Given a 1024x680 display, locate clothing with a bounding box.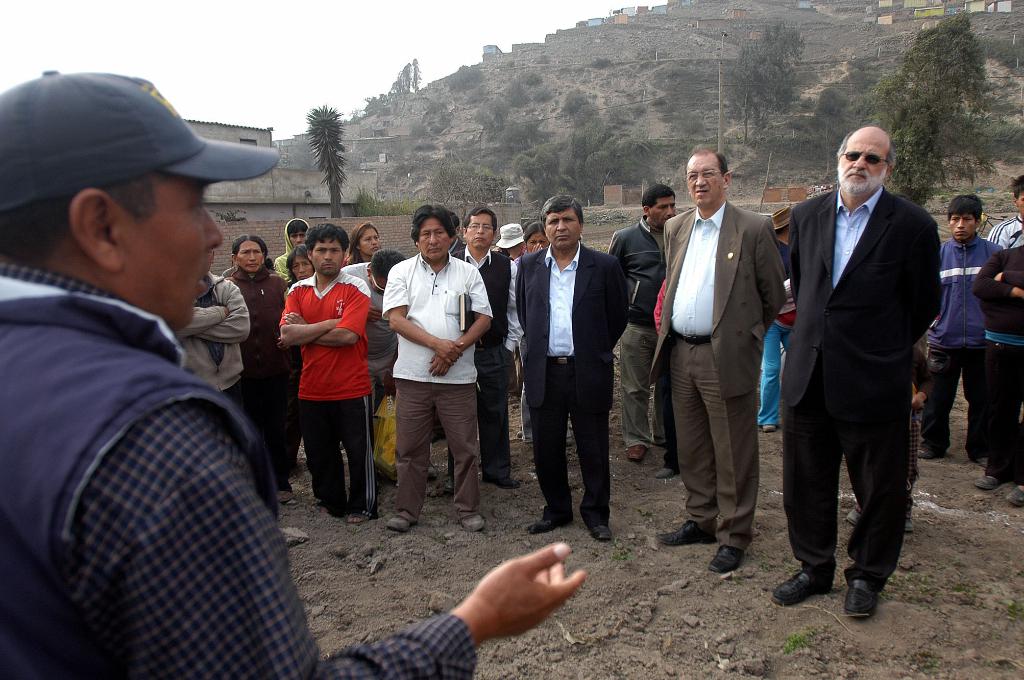
Located: l=171, t=265, r=256, b=418.
